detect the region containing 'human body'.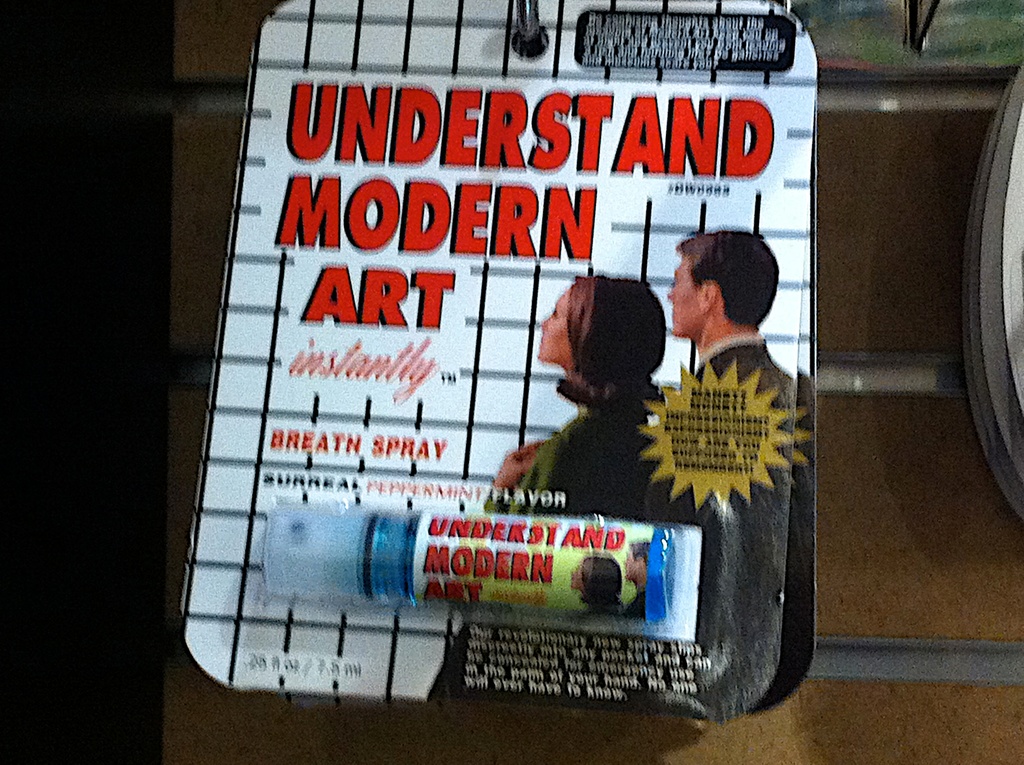
[left=627, top=311, right=802, bottom=630].
